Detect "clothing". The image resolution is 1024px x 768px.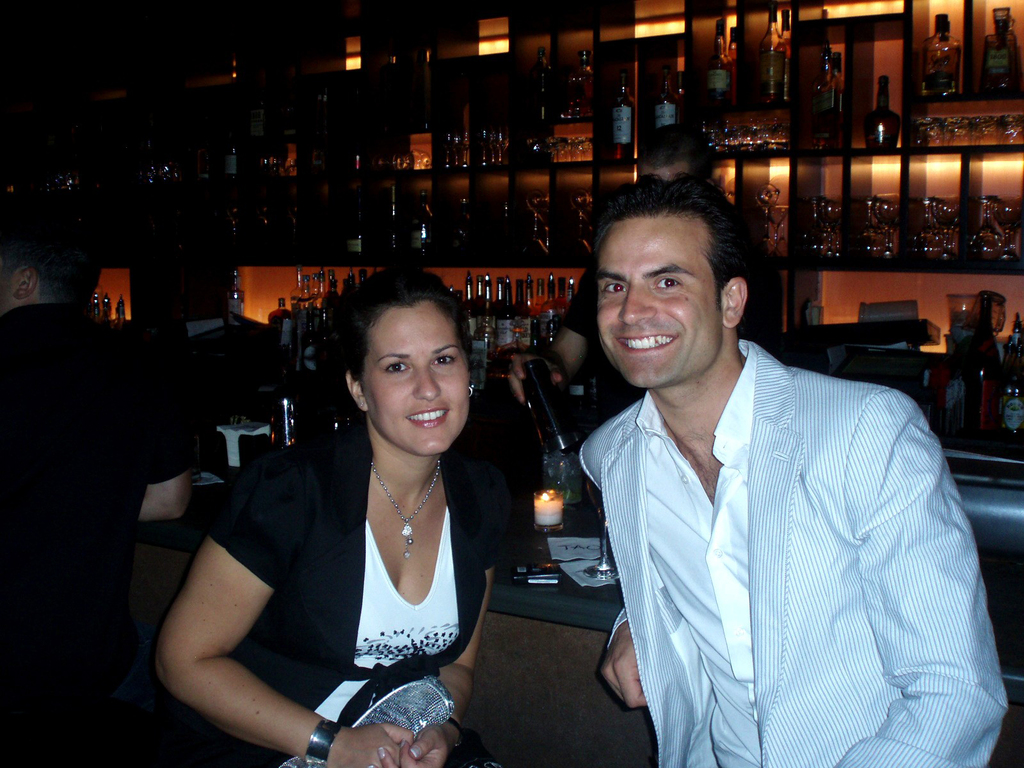
{"left": 205, "top": 420, "right": 504, "bottom": 767}.
